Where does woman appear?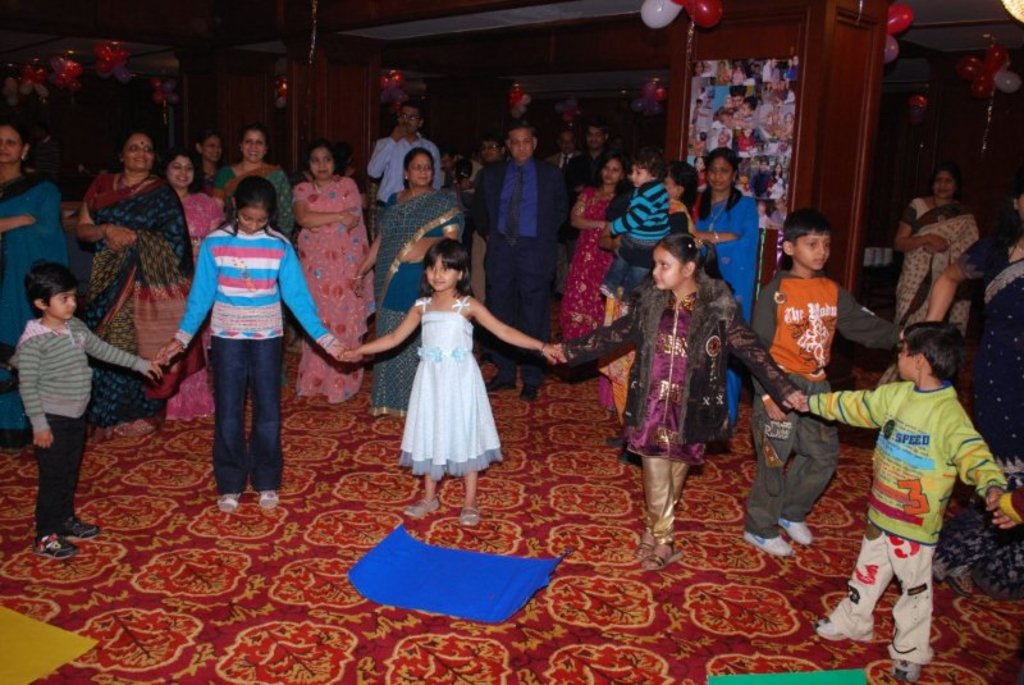
Appears at [x1=118, y1=146, x2=218, y2=416].
